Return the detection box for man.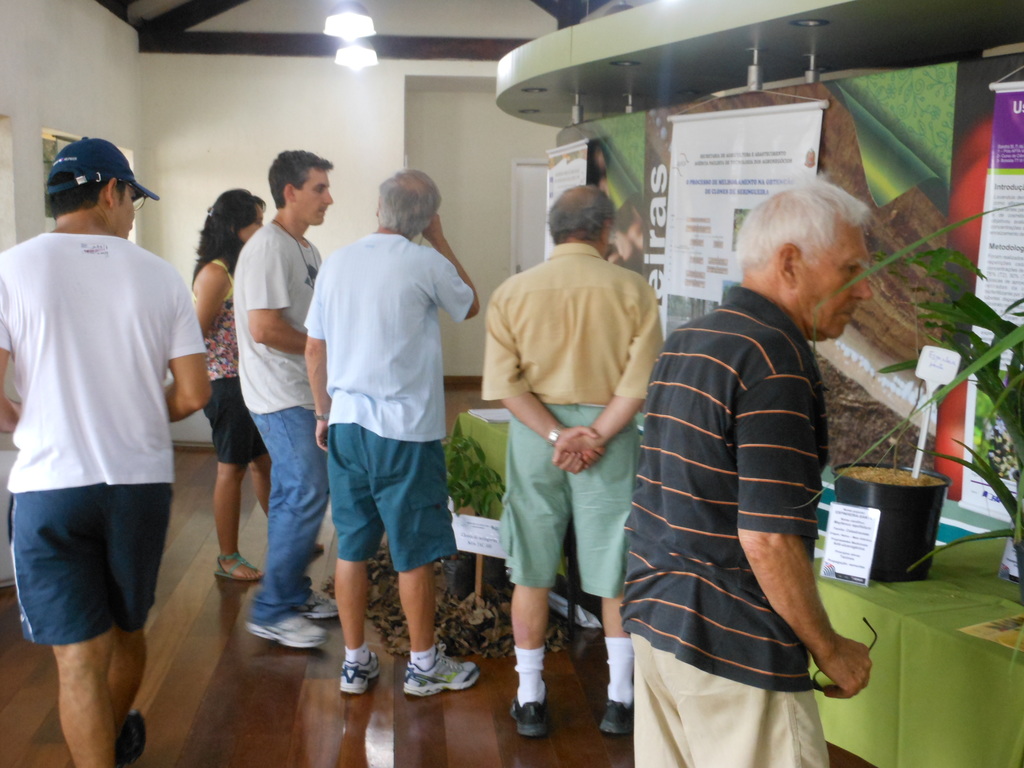
pyautogui.locateOnScreen(0, 129, 215, 767).
